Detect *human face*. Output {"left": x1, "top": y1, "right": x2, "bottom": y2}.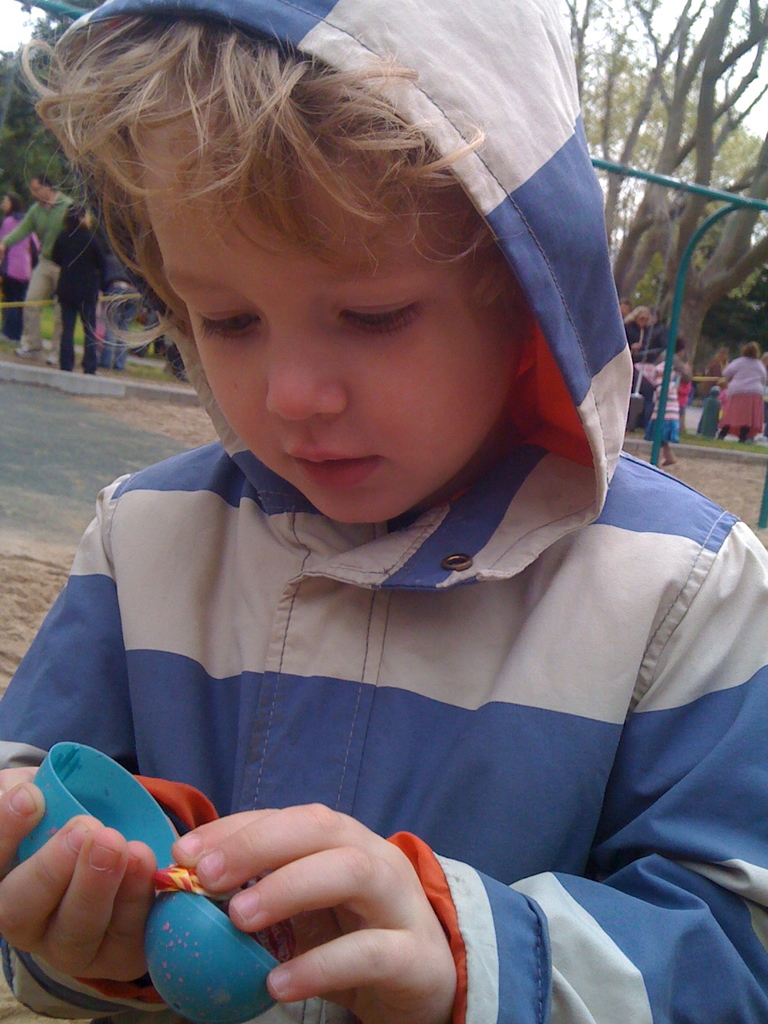
{"left": 618, "top": 302, "right": 629, "bottom": 316}.
